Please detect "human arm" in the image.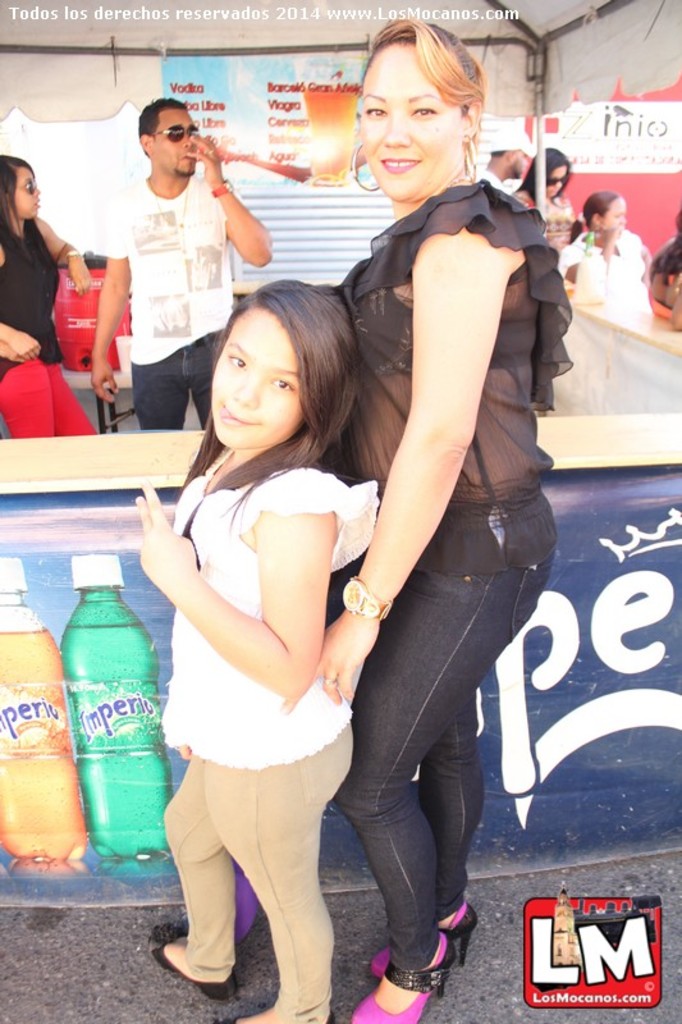
l=351, t=193, r=537, b=703.
